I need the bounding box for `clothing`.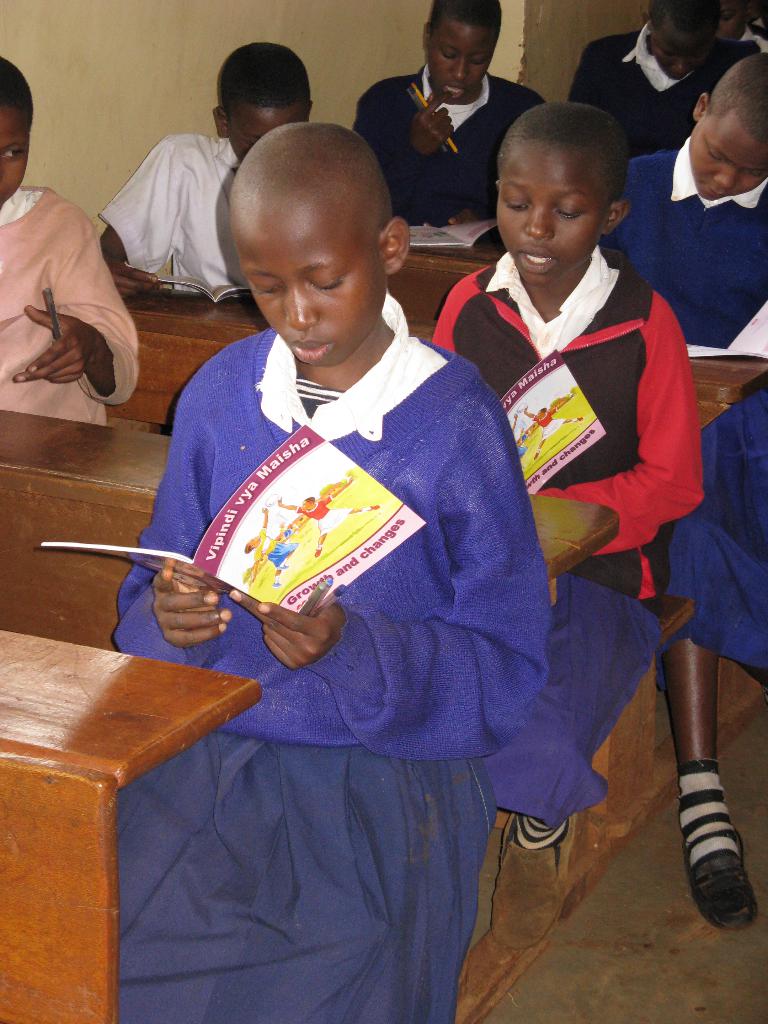
Here it is: crop(563, 22, 733, 157).
